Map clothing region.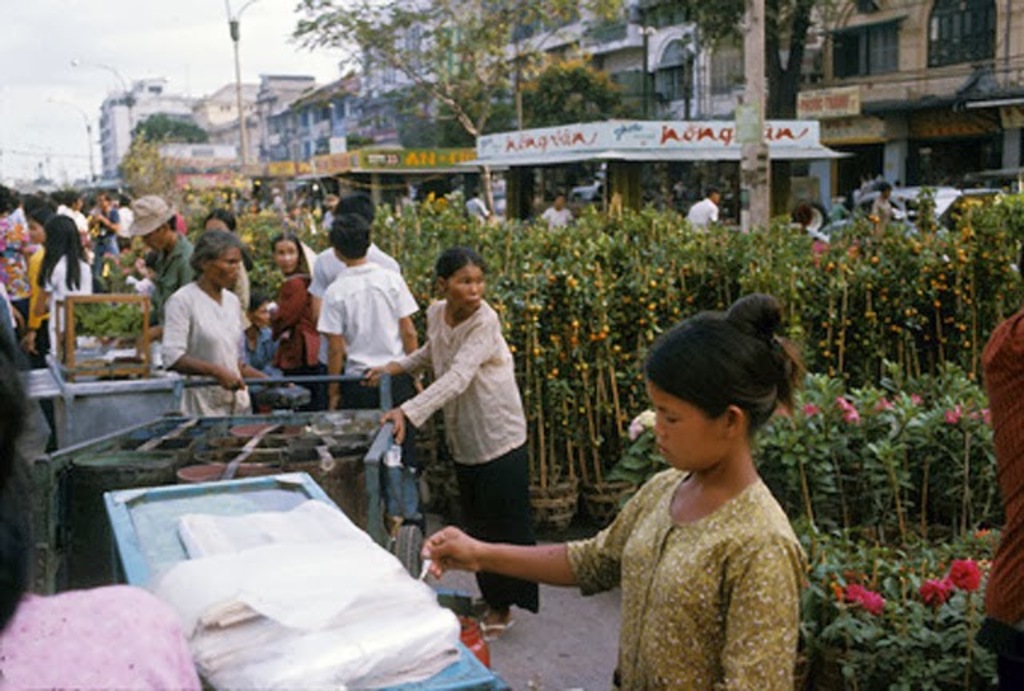
Mapped to (left=979, top=302, right=1022, bottom=689).
